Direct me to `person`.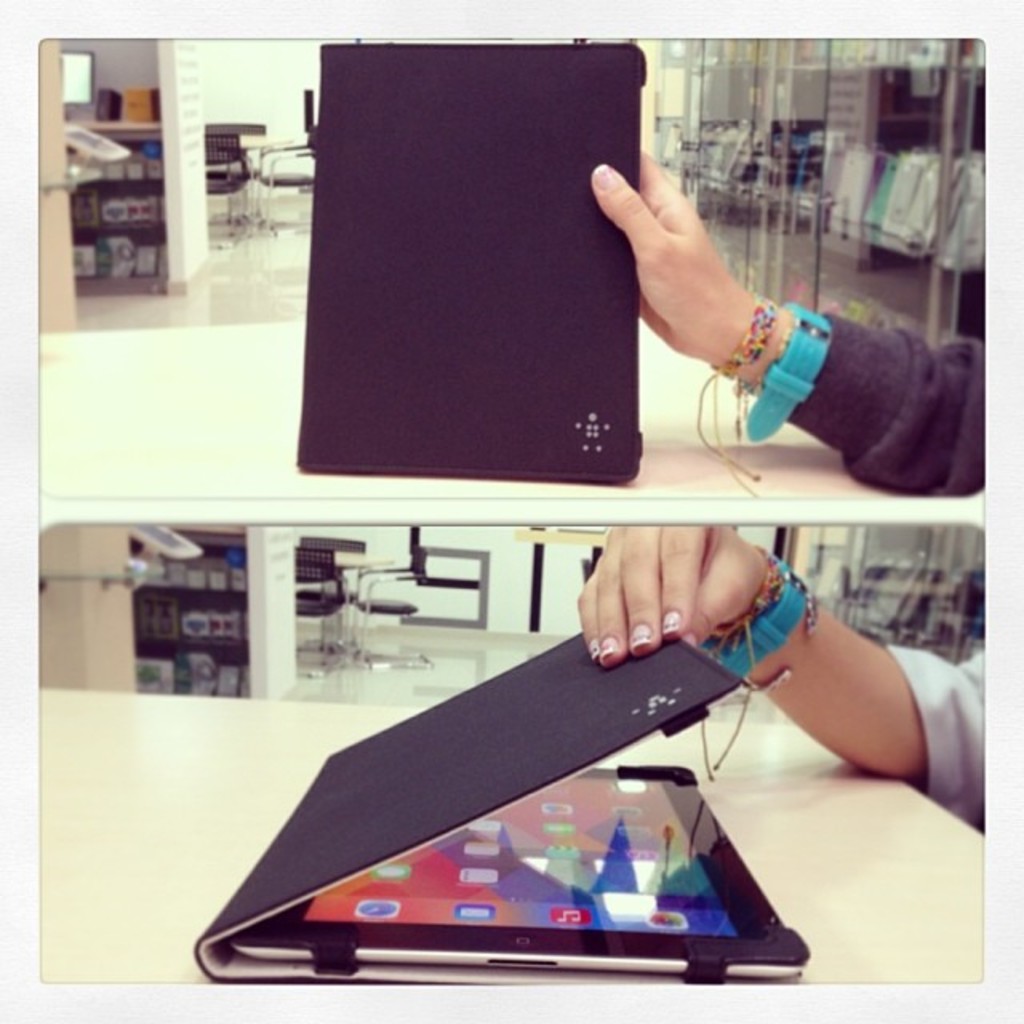
Direction: [x1=562, y1=525, x2=1005, y2=850].
